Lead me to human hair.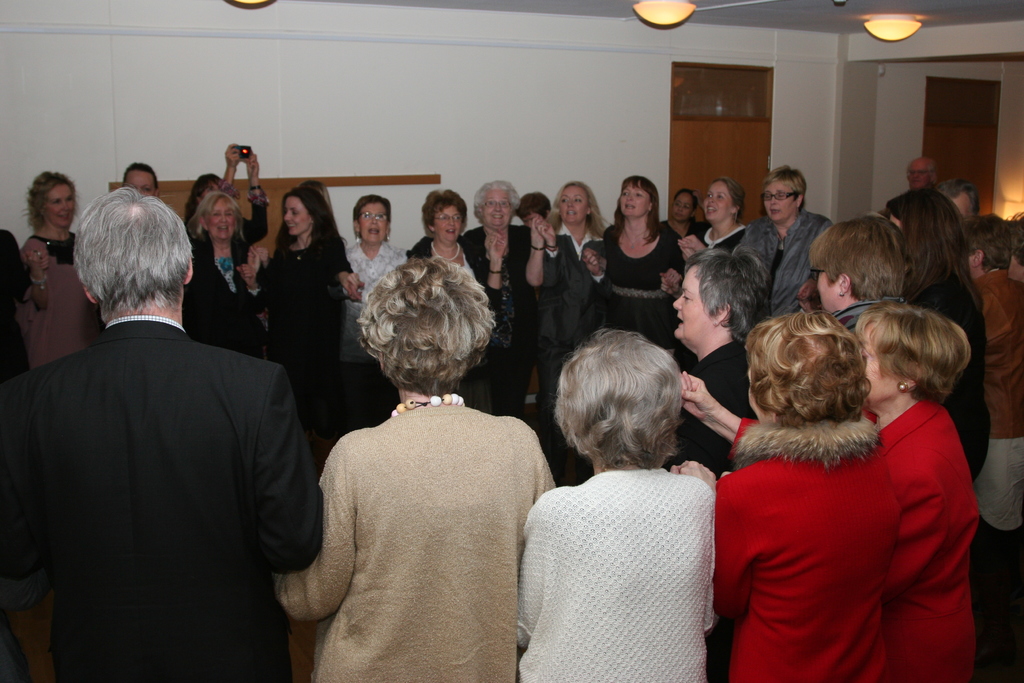
Lead to bbox(422, 187, 468, 236).
